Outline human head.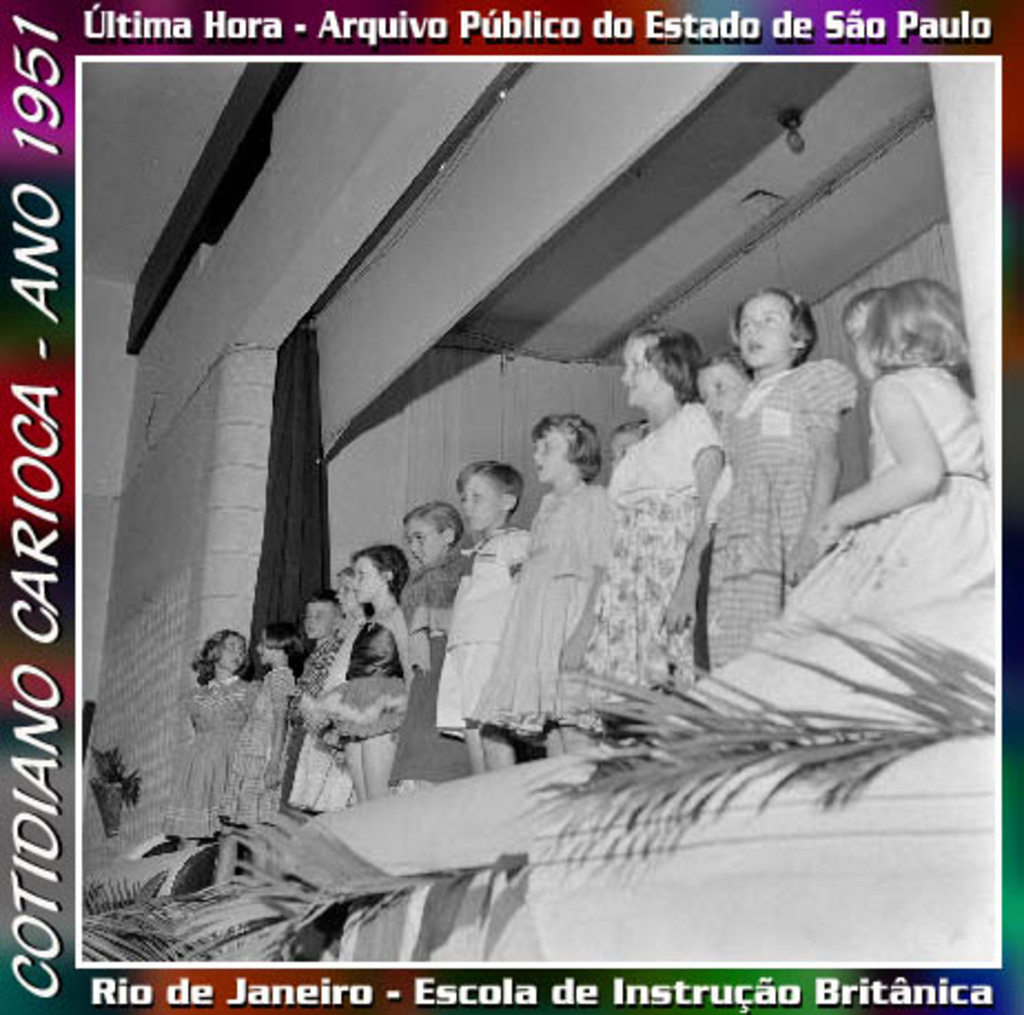
Outline: [x1=397, y1=501, x2=465, y2=570].
